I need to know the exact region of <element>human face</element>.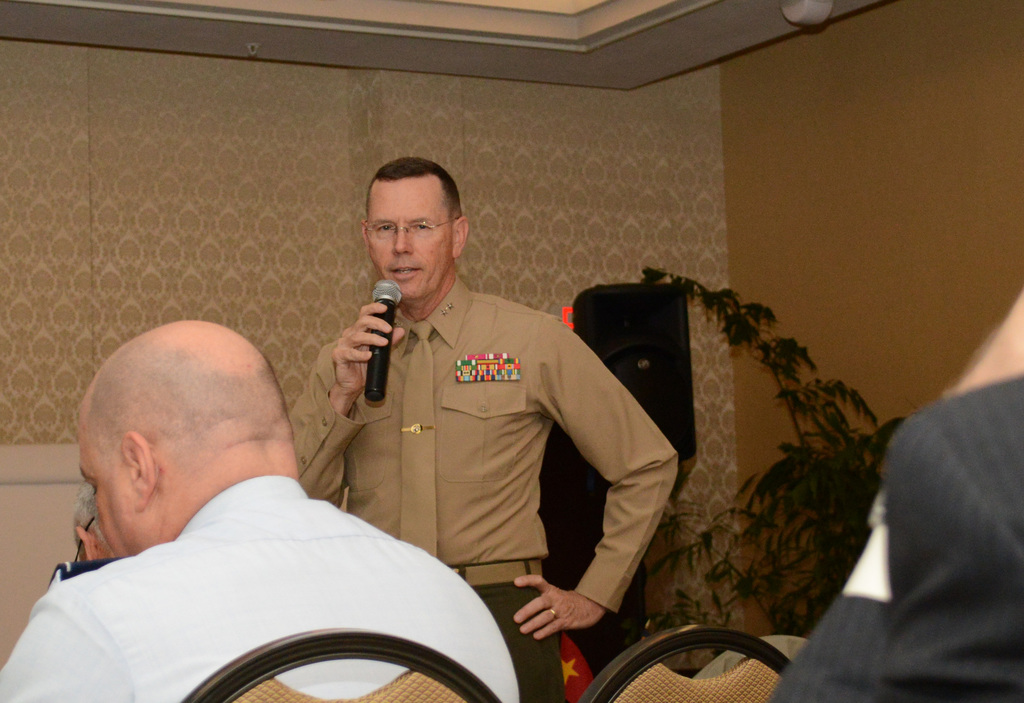
Region: x1=76 y1=425 x2=140 y2=562.
